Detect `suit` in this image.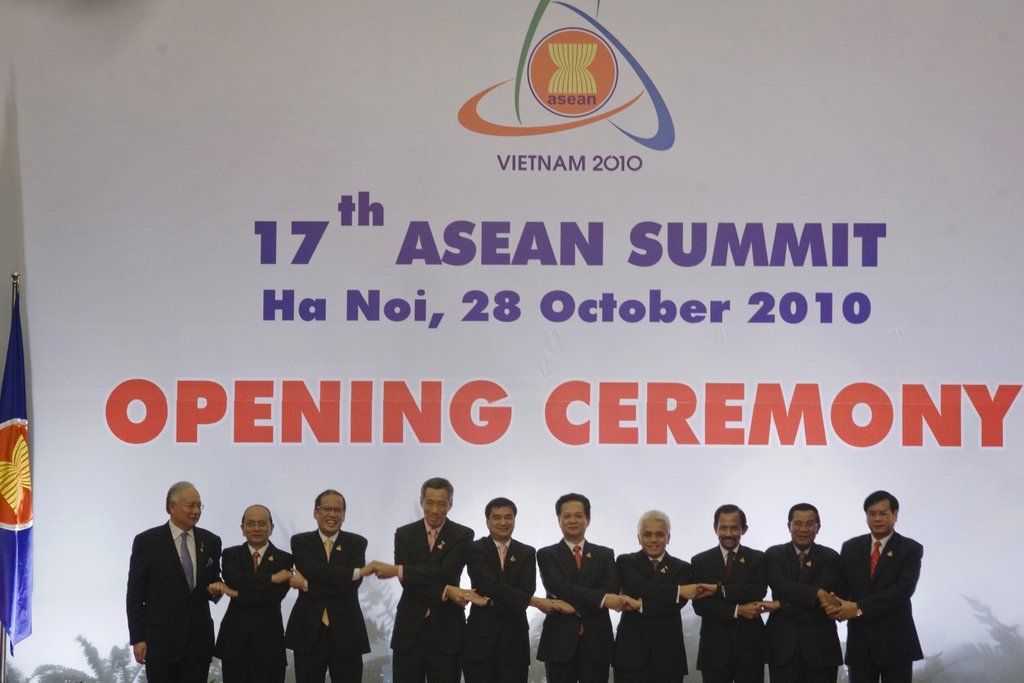
Detection: l=280, t=529, r=370, b=682.
